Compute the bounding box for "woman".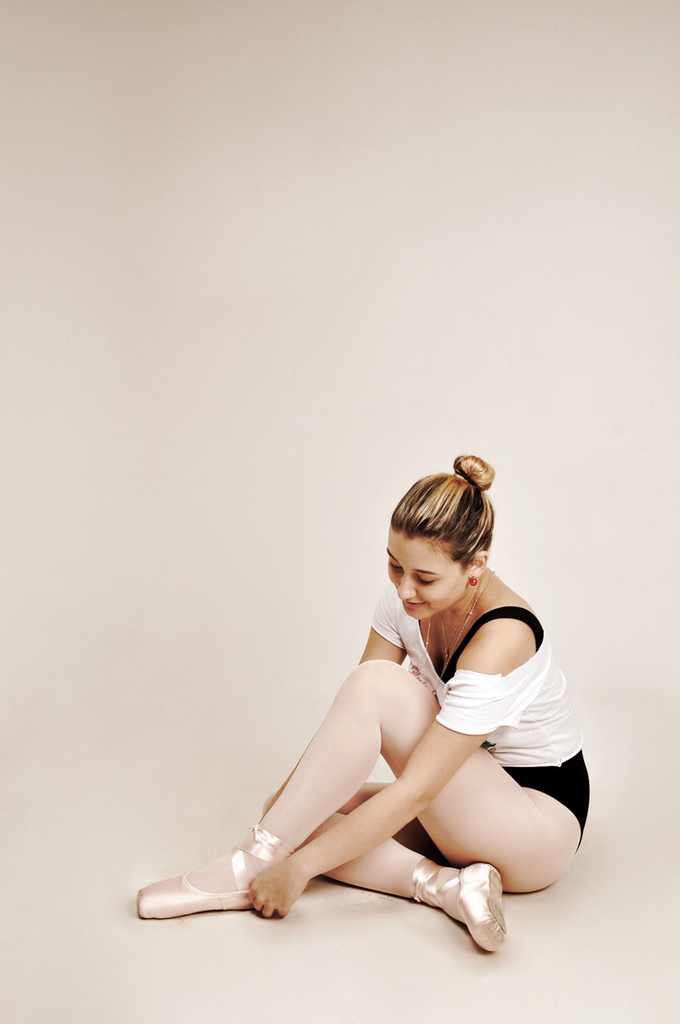
<region>164, 487, 568, 933</region>.
